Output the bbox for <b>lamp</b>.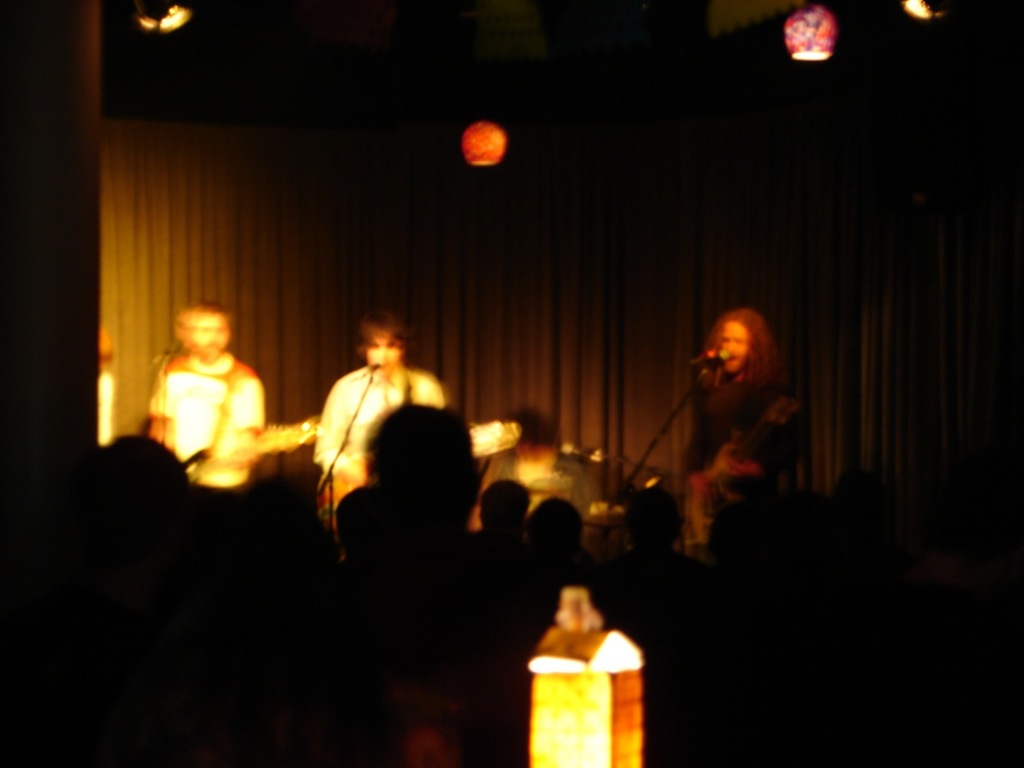
[522, 585, 655, 766].
